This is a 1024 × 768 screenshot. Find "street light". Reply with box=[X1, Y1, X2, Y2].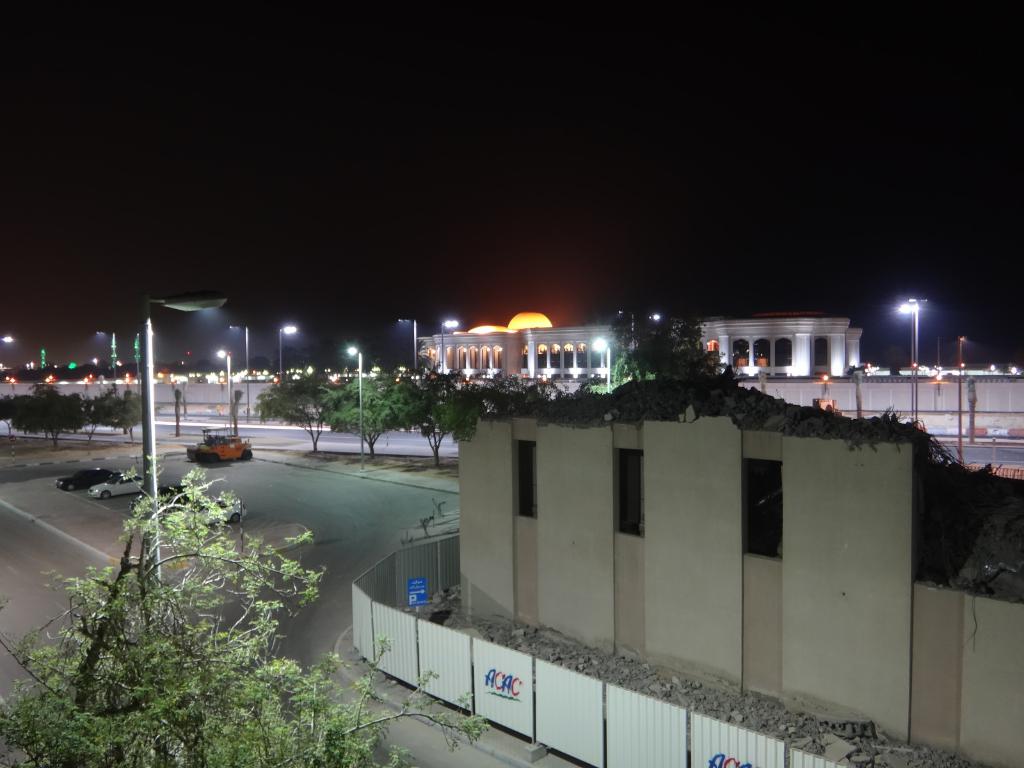
box=[590, 337, 614, 390].
